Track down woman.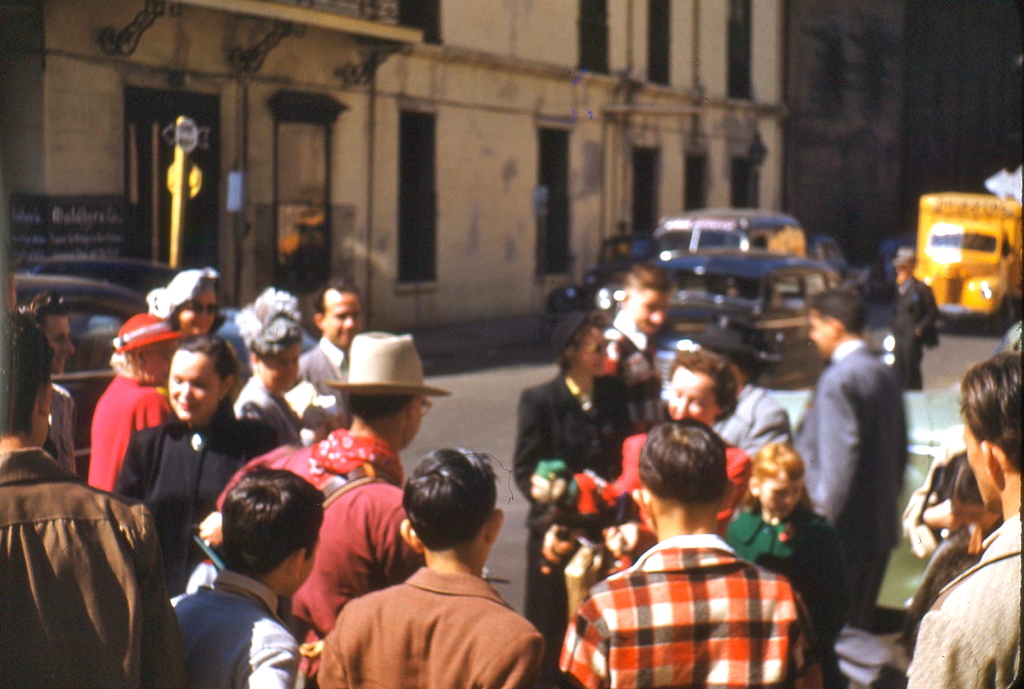
Tracked to {"x1": 723, "y1": 442, "x2": 860, "y2": 674}.
